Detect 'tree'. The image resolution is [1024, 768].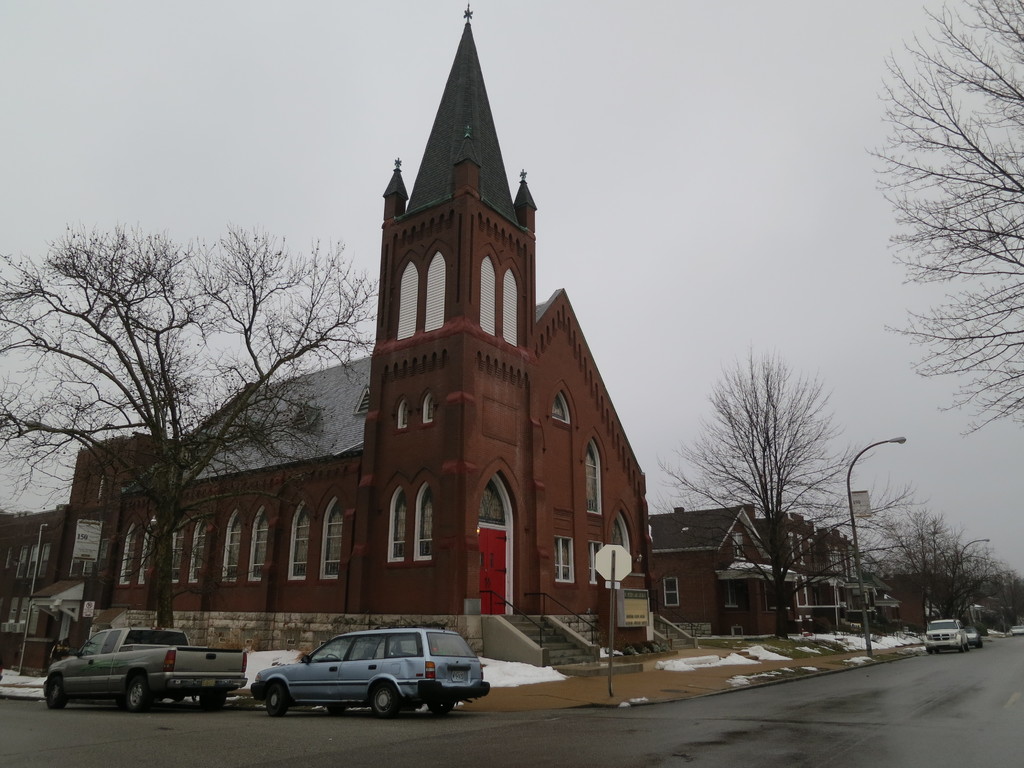
<box>793,475,917,659</box>.
